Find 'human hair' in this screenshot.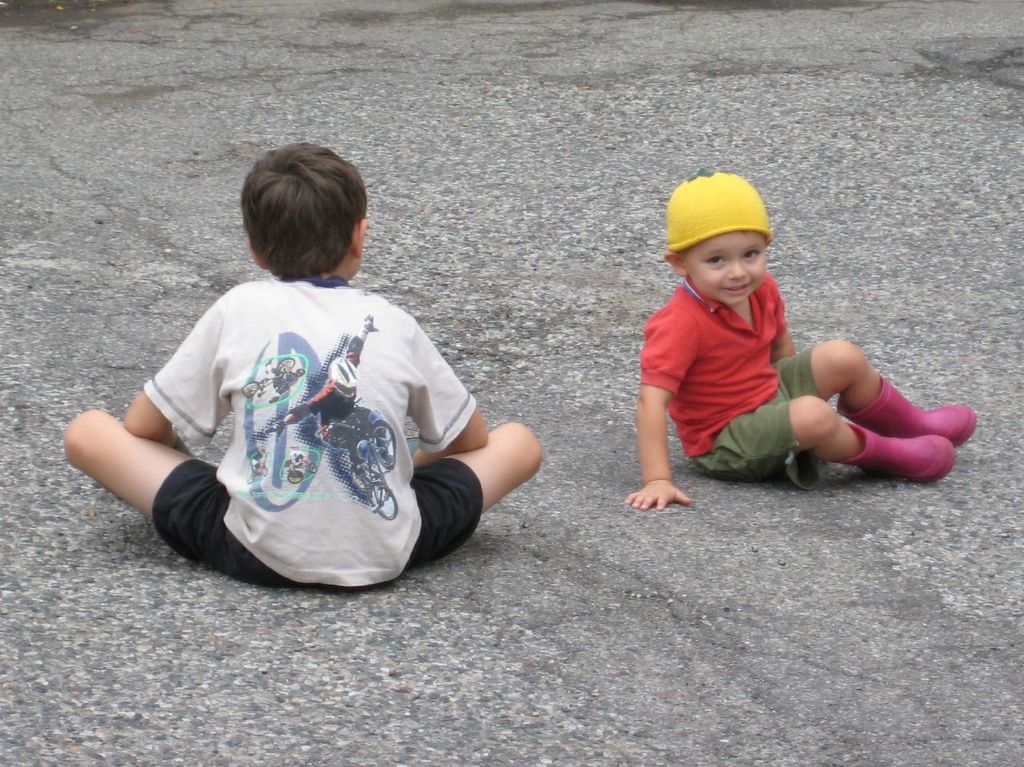
The bounding box for 'human hair' is (225, 150, 362, 290).
